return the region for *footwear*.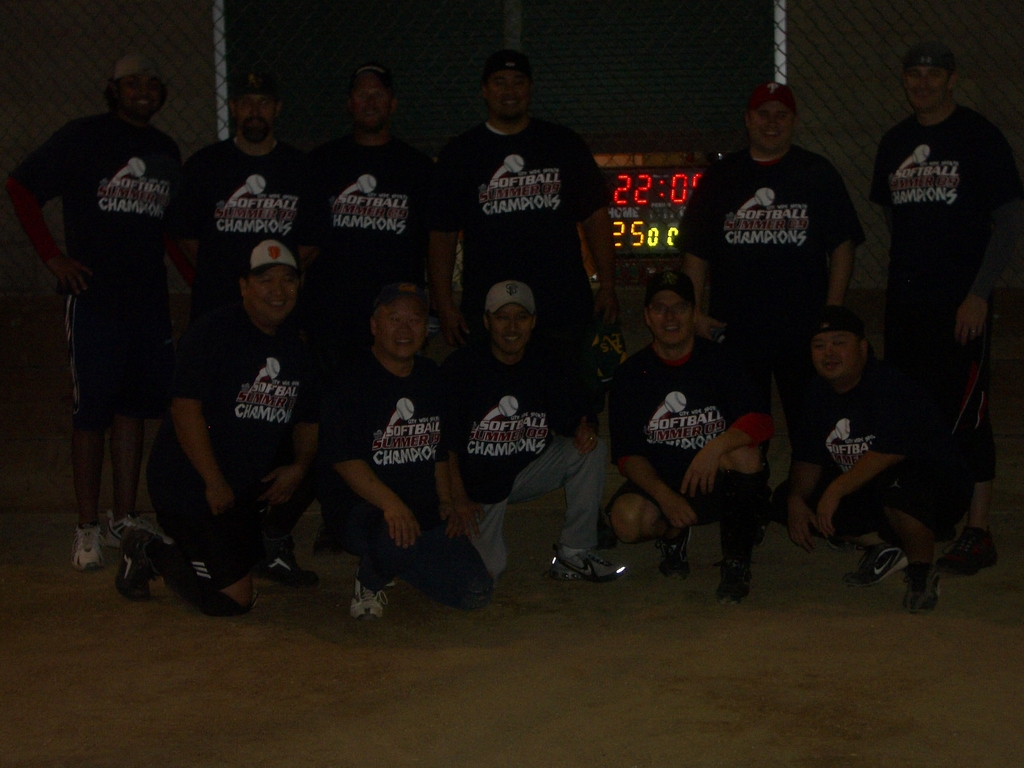
box(845, 541, 907, 589).
